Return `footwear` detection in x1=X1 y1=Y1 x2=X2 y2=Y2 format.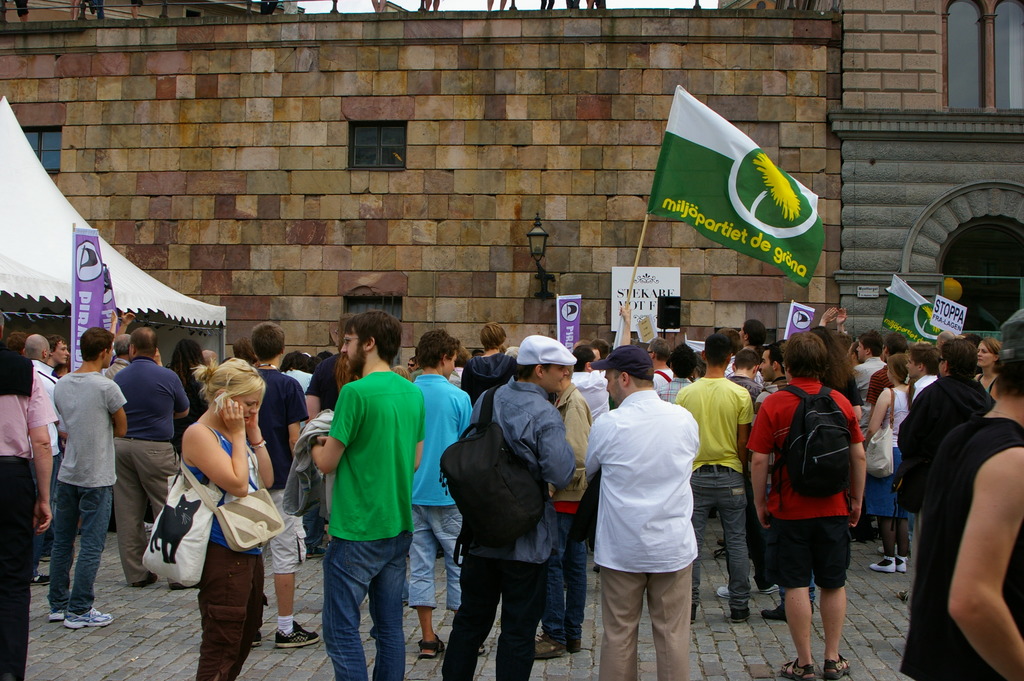
x1=899 y1=558 x2=908 y2=571.
